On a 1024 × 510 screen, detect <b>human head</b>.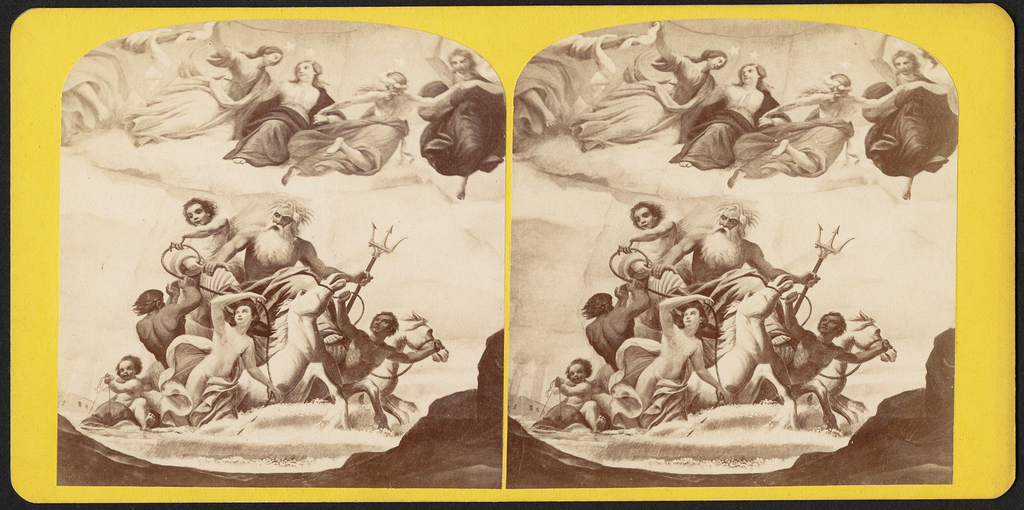
bbox=[269, 202, 301, 235].
